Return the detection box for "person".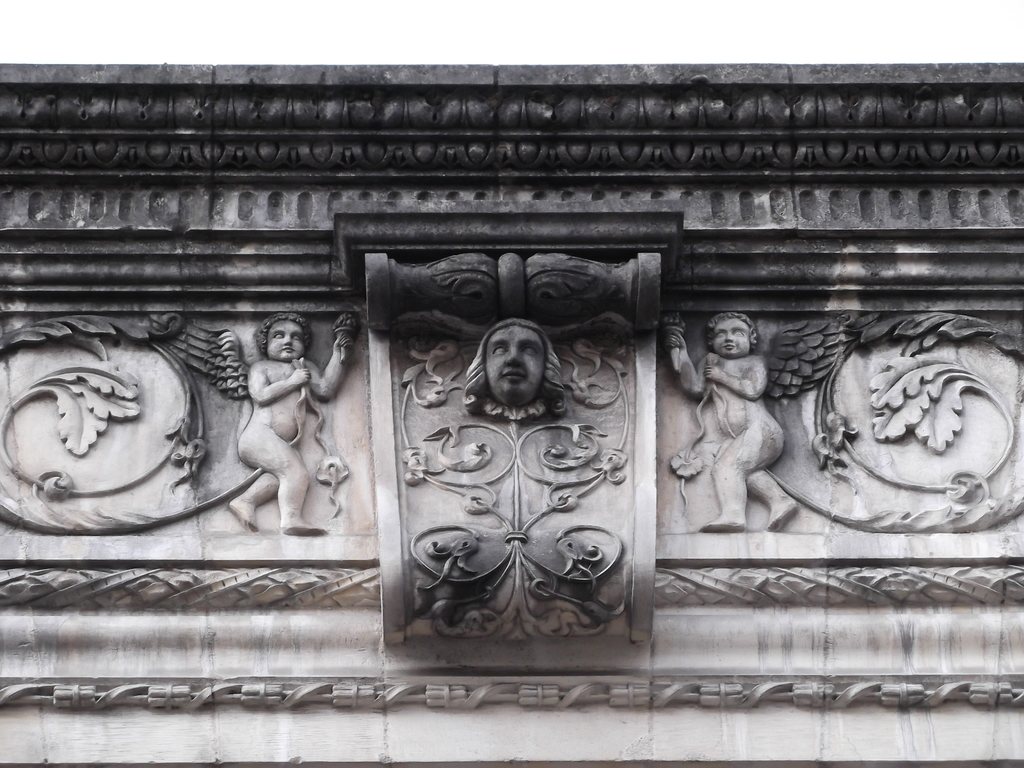
659, 311, 802, 532.
